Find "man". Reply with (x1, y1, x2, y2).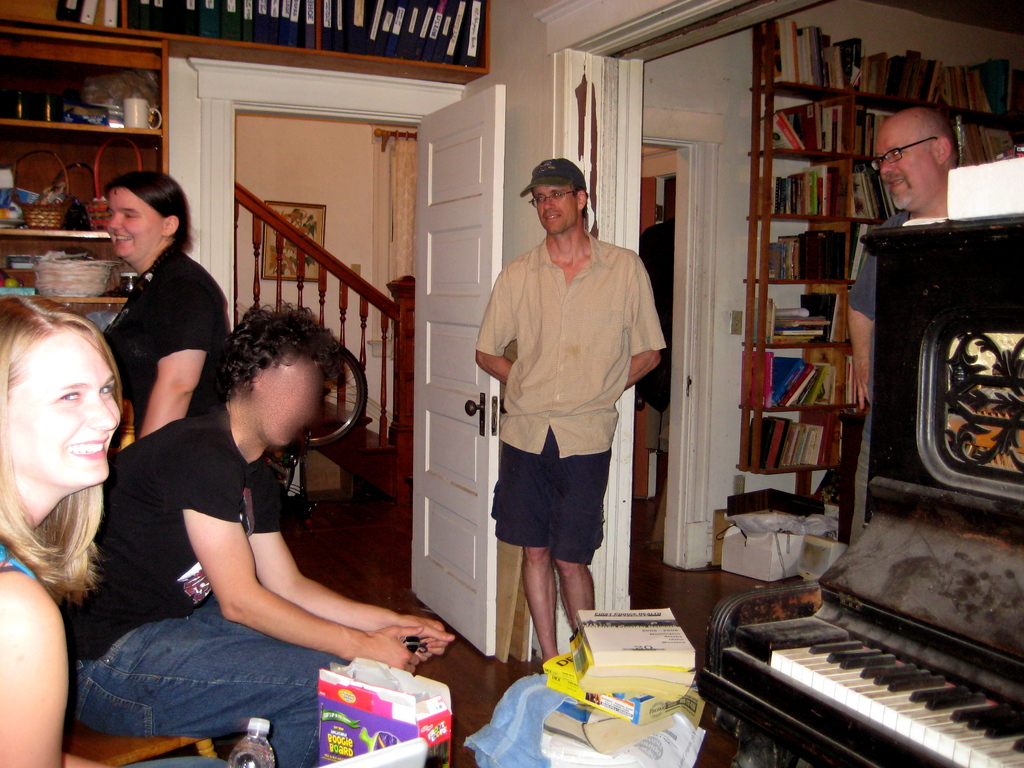
(847, 107, 956, 410).
